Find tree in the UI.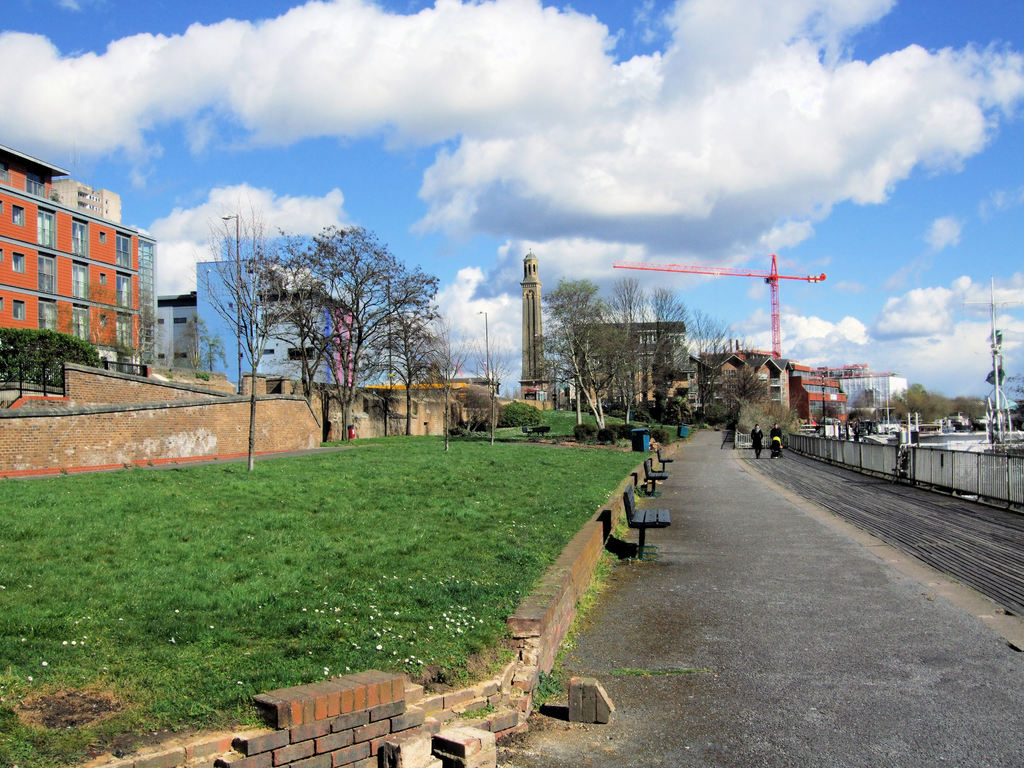
UI element at [181, 191, 306, 471].
